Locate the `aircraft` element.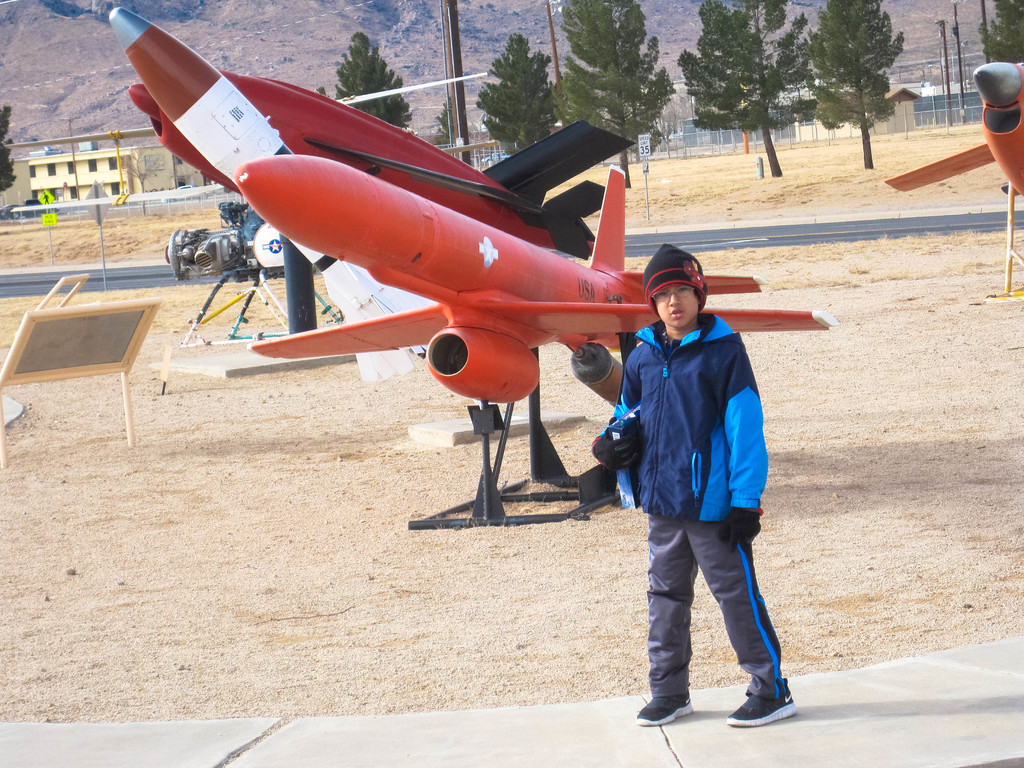
Element bbox: [885,56,1023,287].
